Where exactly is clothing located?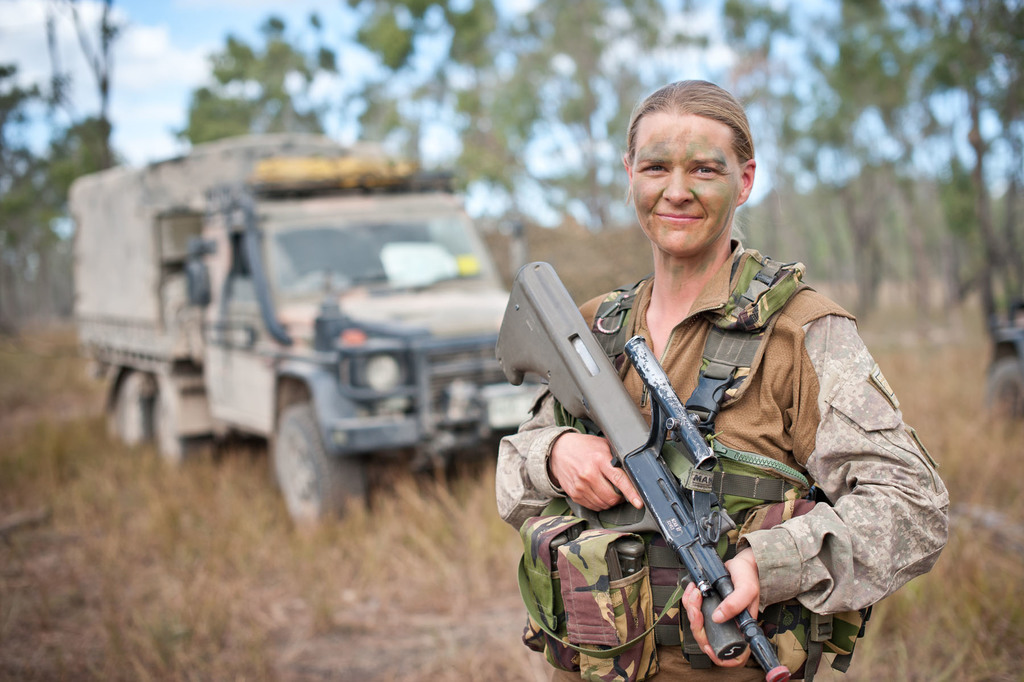
Its bounding box is (576,199,934,681).
